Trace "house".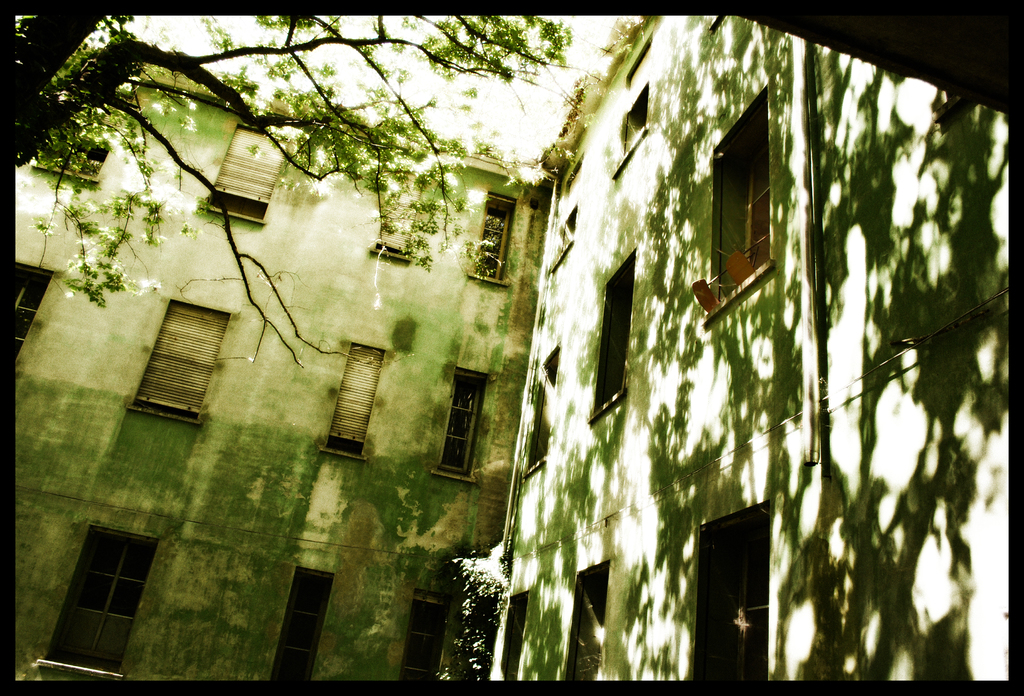
Traced to bbox=[10, 10, 1012, 683].
